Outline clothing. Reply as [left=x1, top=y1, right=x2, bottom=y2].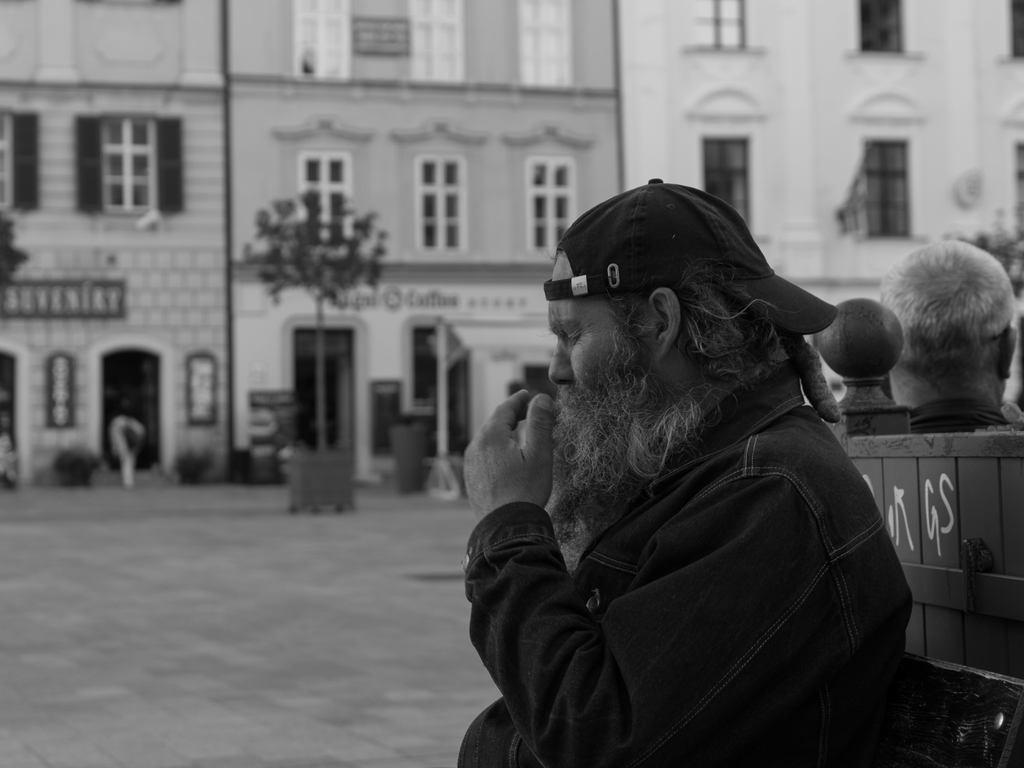
[left=468, top=242, right=913, bottom=767].
